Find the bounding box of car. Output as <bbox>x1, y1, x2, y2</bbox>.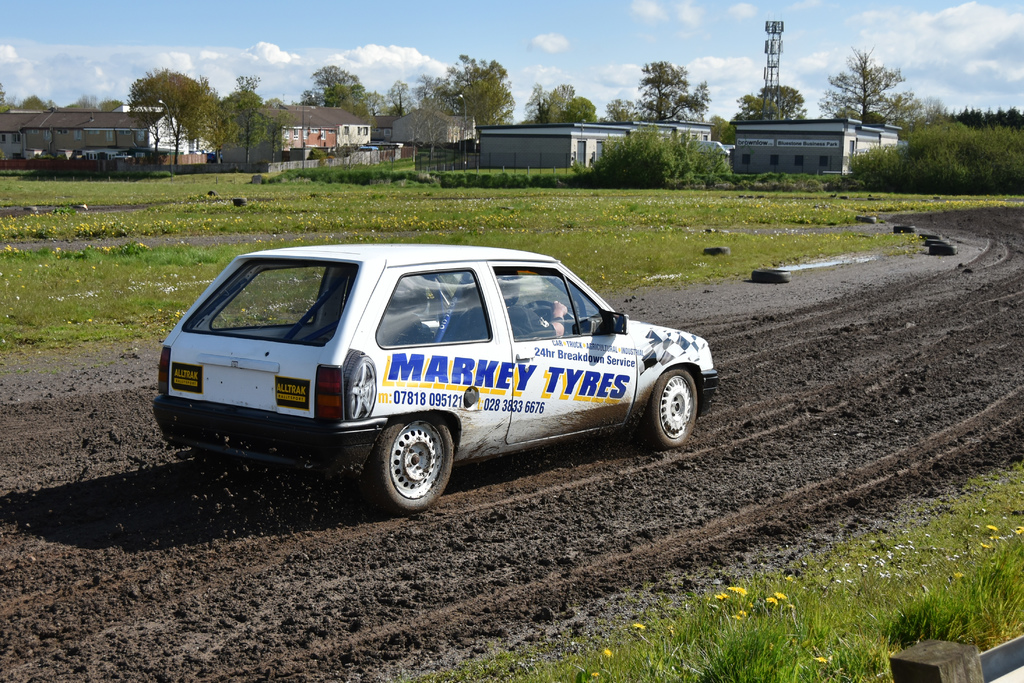
<bbox>148, 238, 719, 513</bbox>.
